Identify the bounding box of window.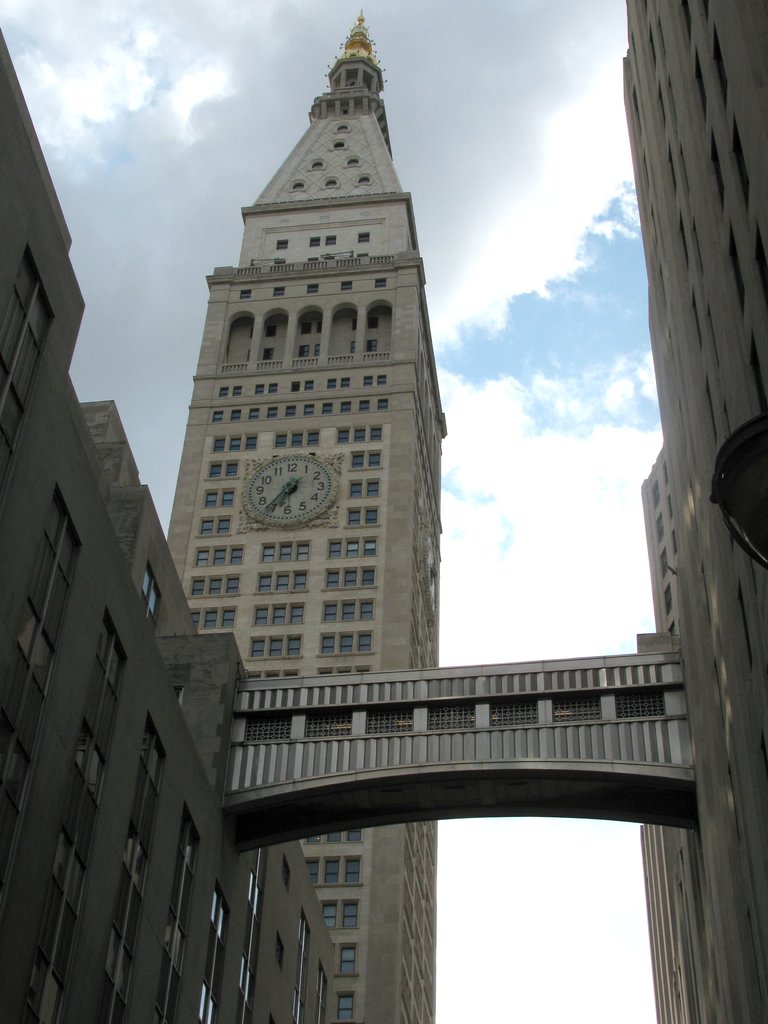
rect(240, 290, 250, 299).
